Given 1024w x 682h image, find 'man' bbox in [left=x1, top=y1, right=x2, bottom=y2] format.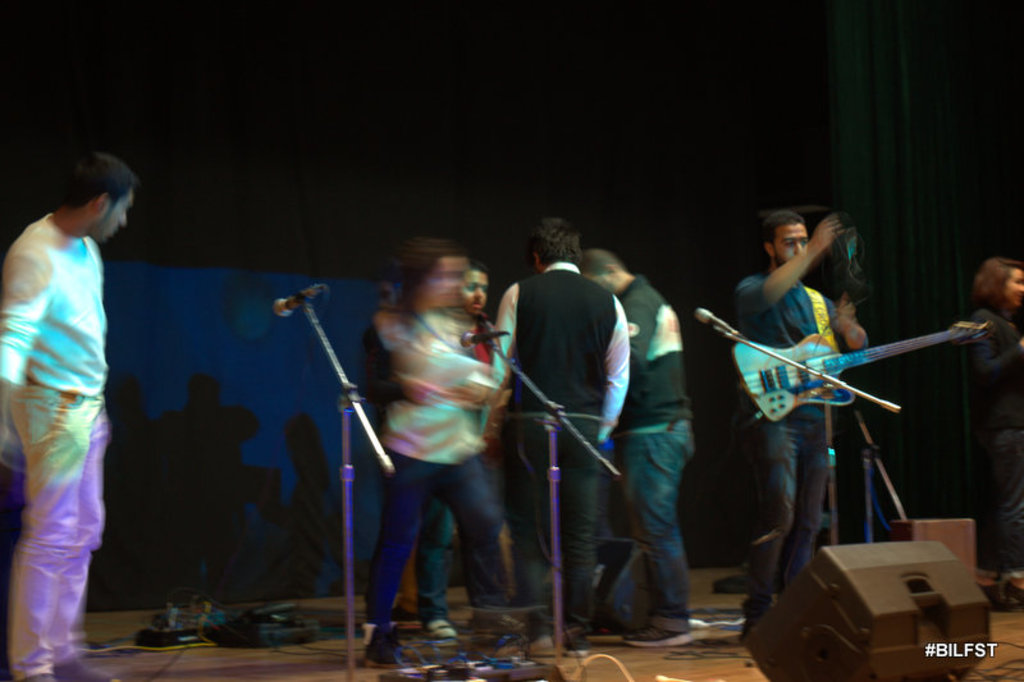
[left=489, top=212, right=632, bottom=653].
